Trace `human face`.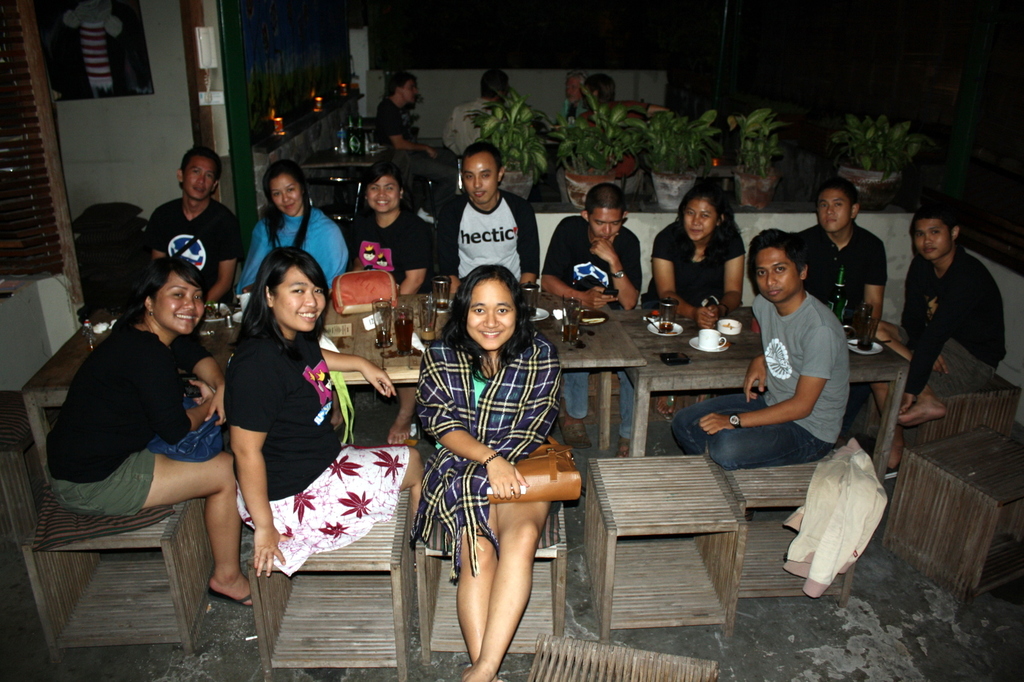
Traced to box(585, 206, 621, 241).
